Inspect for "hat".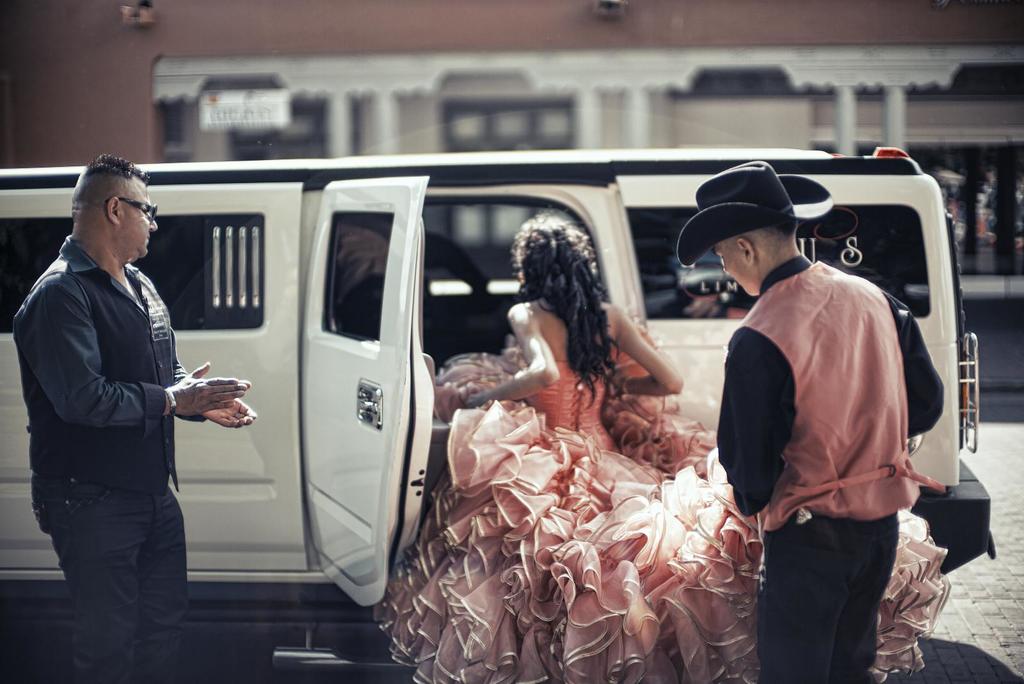
Inspection: [678,159,831,269].
